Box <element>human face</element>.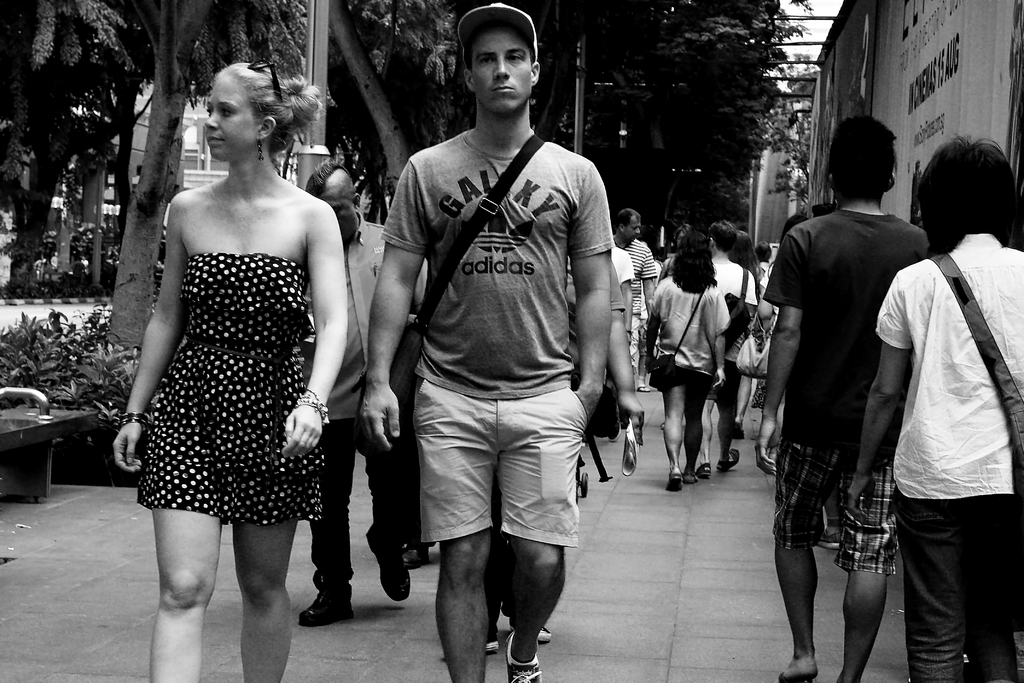
bbox=(206, 79, 257, 160).
